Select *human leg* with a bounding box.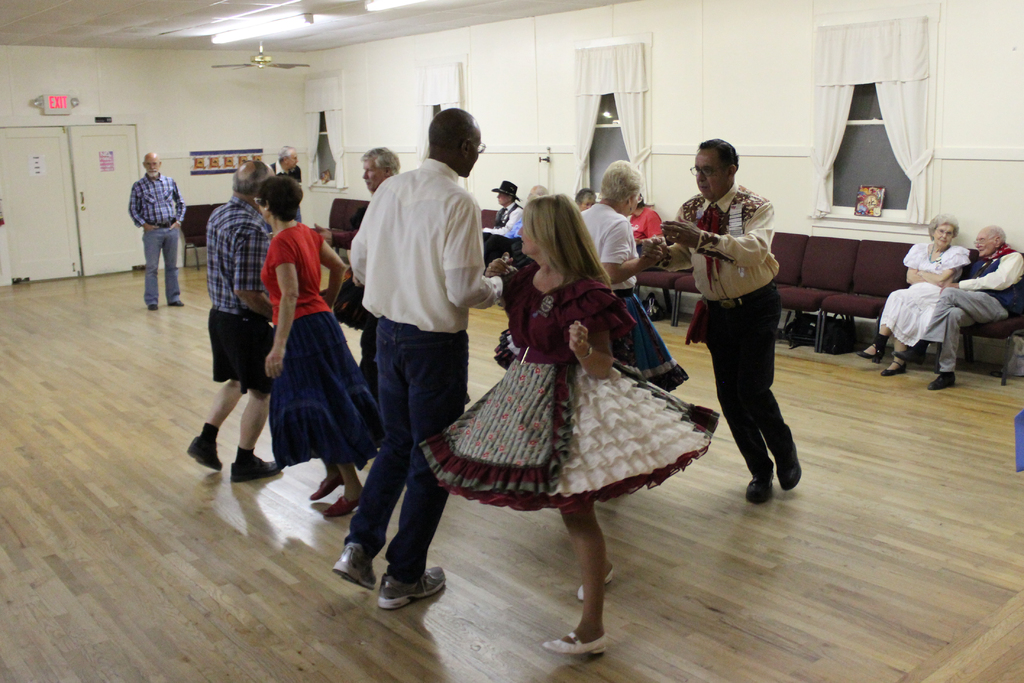
737, 282, 801, 491.
